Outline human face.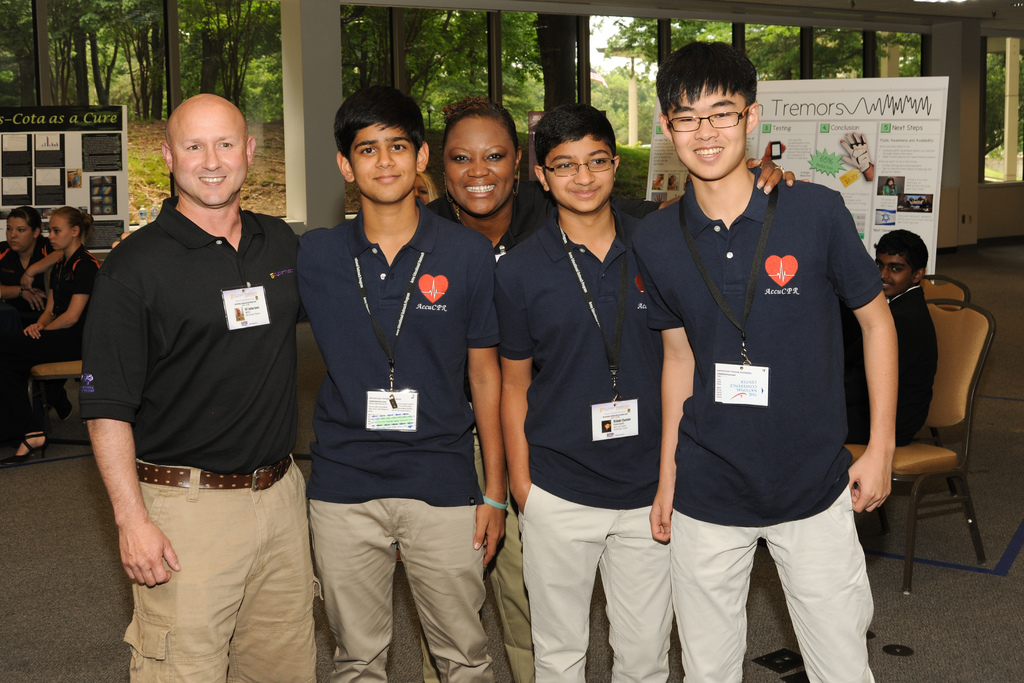
Outline: Rect(49, 217, 74, 249).
